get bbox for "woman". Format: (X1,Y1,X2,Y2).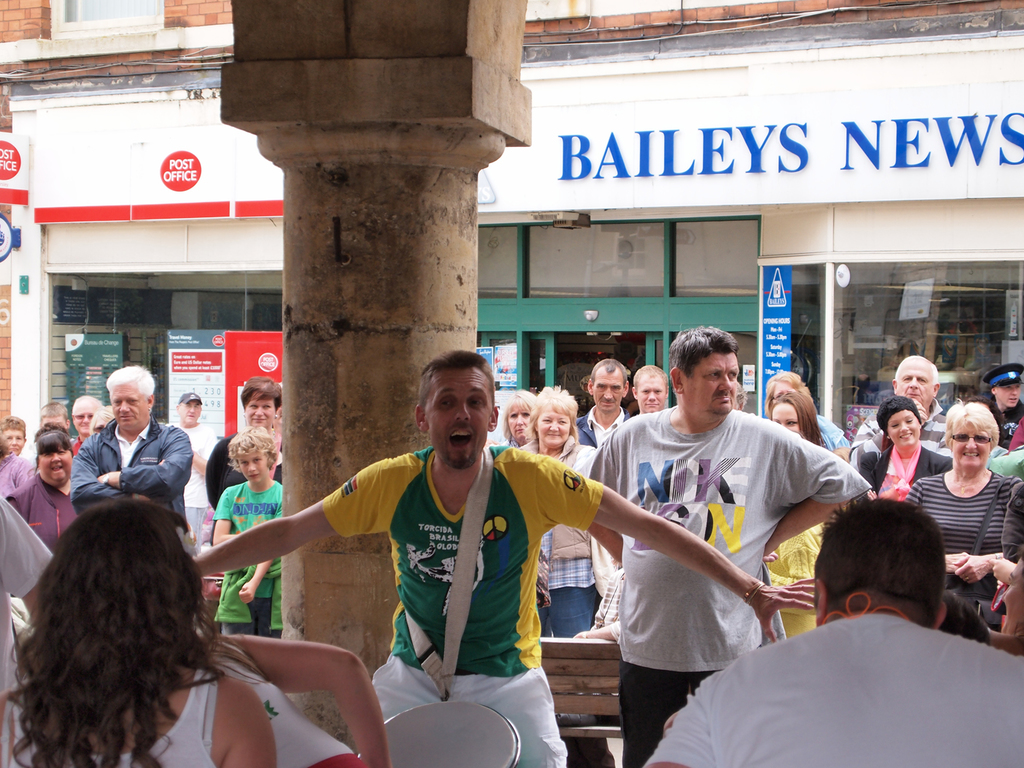
(517,385,594,636).
